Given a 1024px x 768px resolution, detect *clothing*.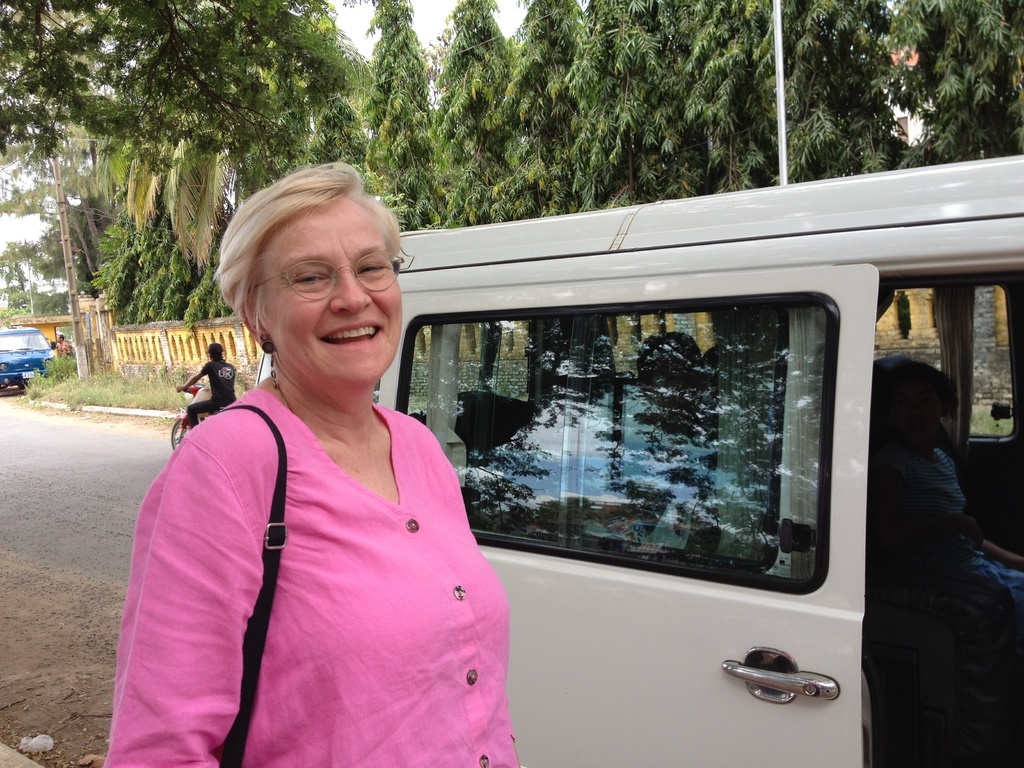
<region>103, 389, 514, 767</region>.
